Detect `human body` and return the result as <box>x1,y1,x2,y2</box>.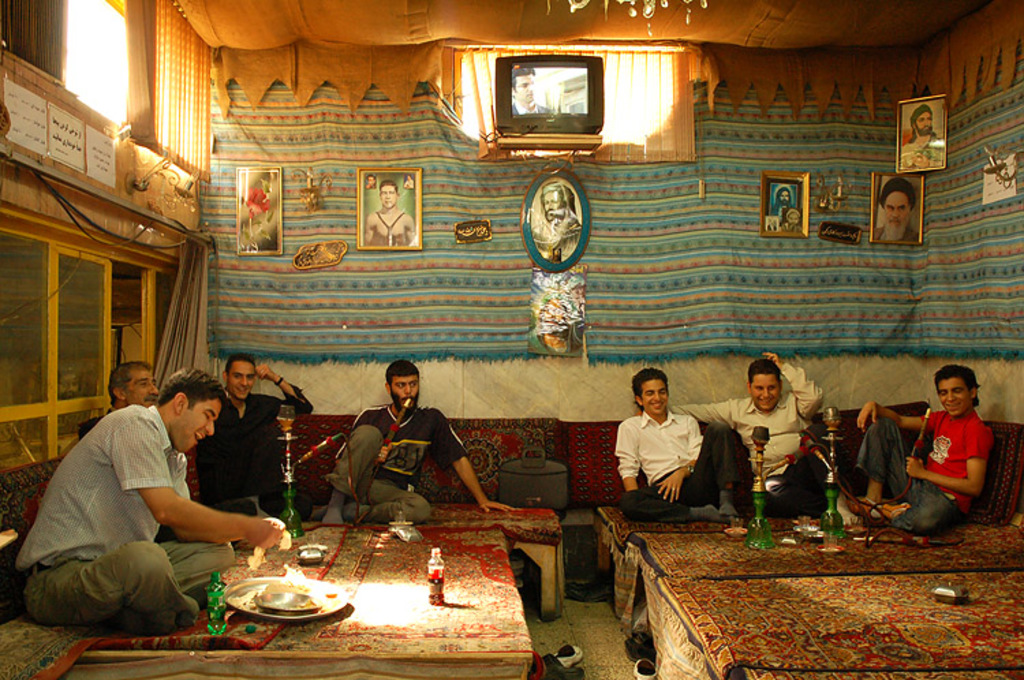
<box>617,365,744,522</box>.
